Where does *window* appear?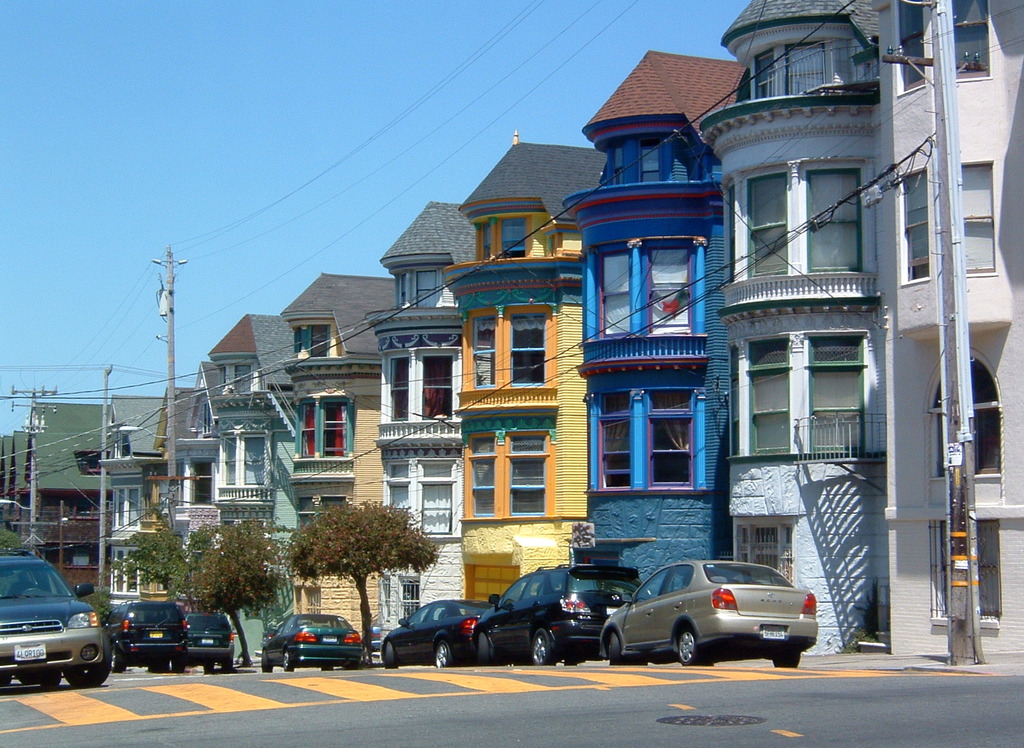
Appears at (241,432,268,488).
